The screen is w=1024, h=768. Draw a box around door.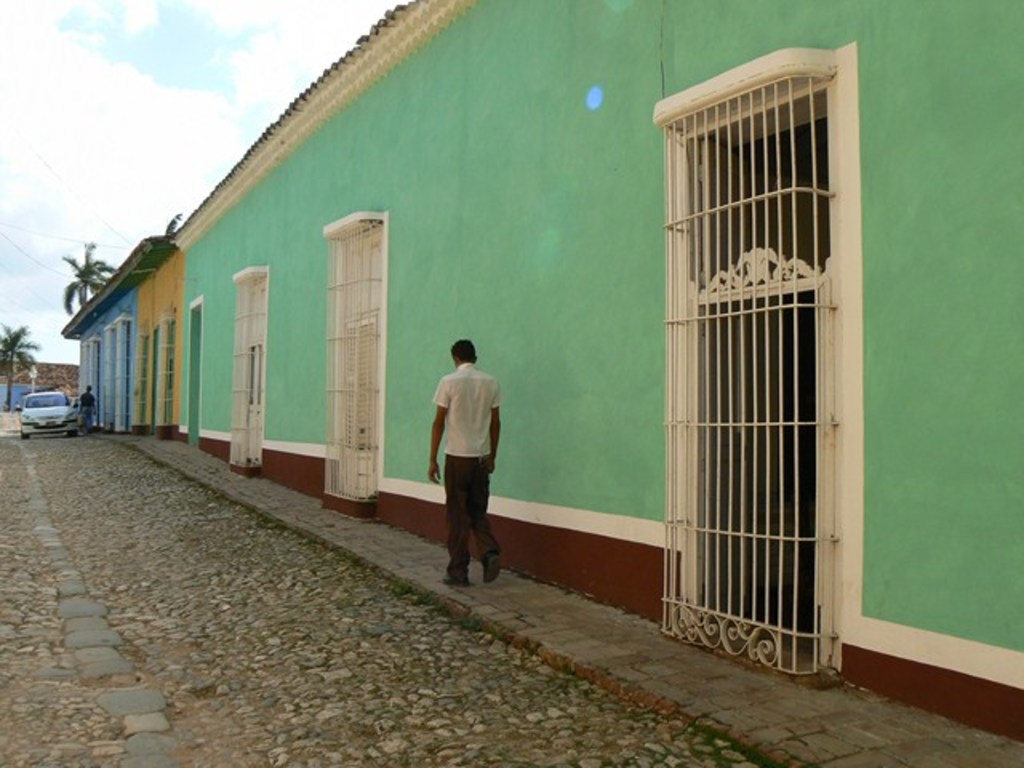
(336,226,387,499).
